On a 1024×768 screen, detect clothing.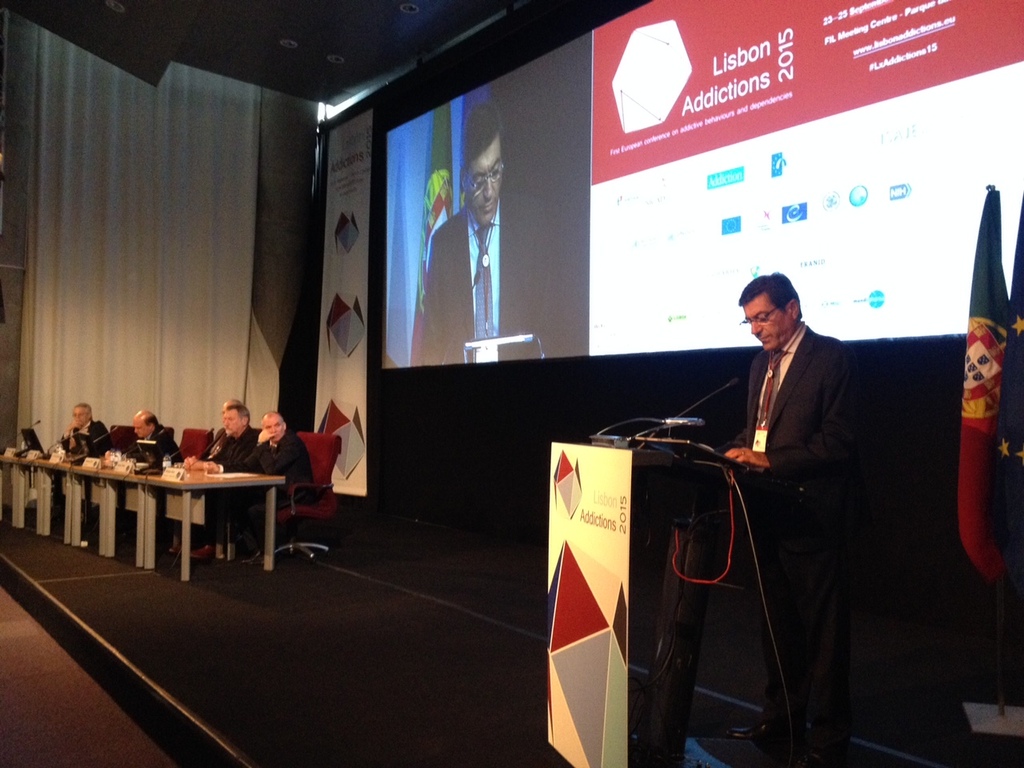
<box>742,321,871,723</box>.
